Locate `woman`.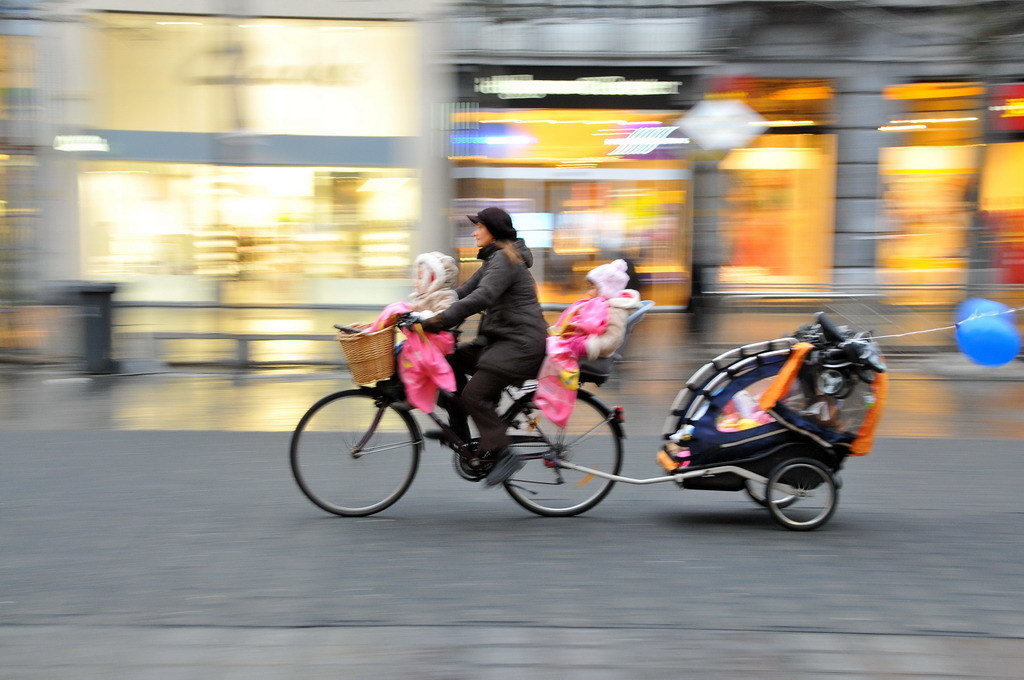
Bounding box: [424,202,567,451].
